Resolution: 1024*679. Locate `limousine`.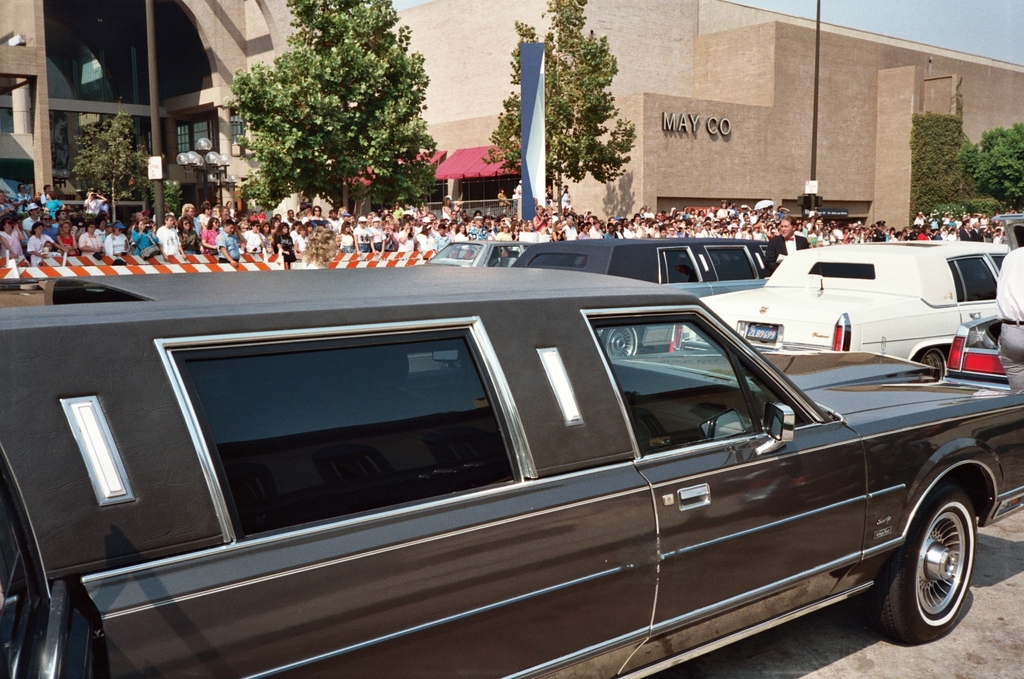
bbox=[434, 237, 771, 370].
